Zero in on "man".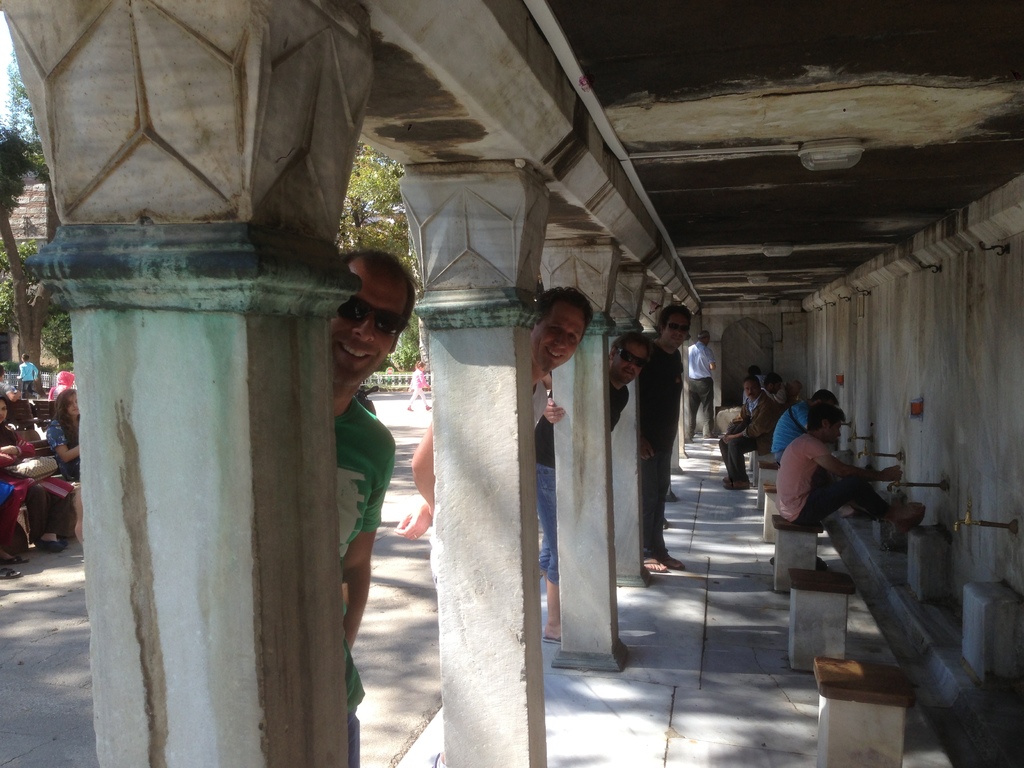
Zeroed in: locate(394, 284, 592, 767).
